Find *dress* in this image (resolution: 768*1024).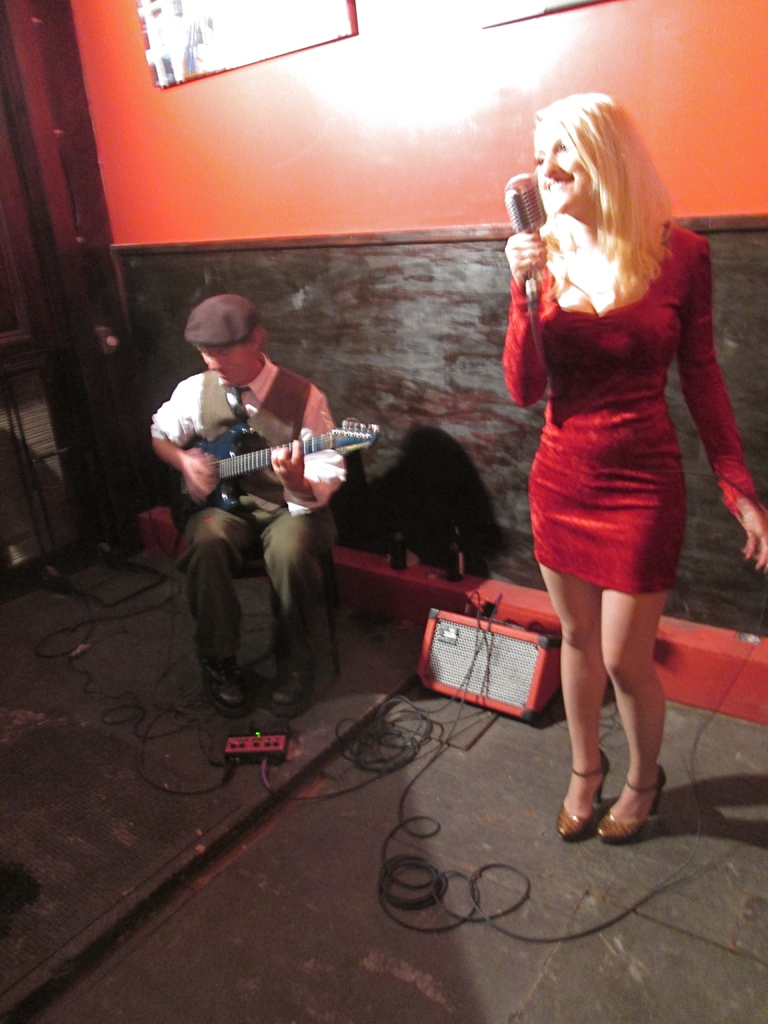
x1=490 y1=173 x2=714 y2=593.
